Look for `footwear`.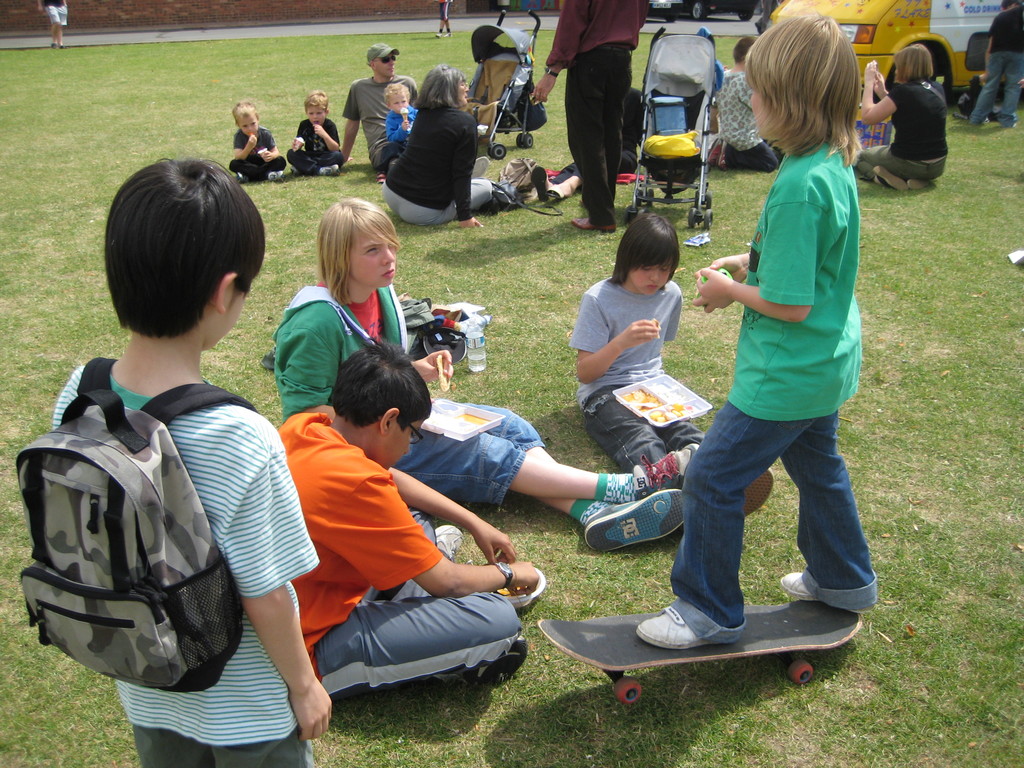
Found: rect(778, 571, 876, 608).
